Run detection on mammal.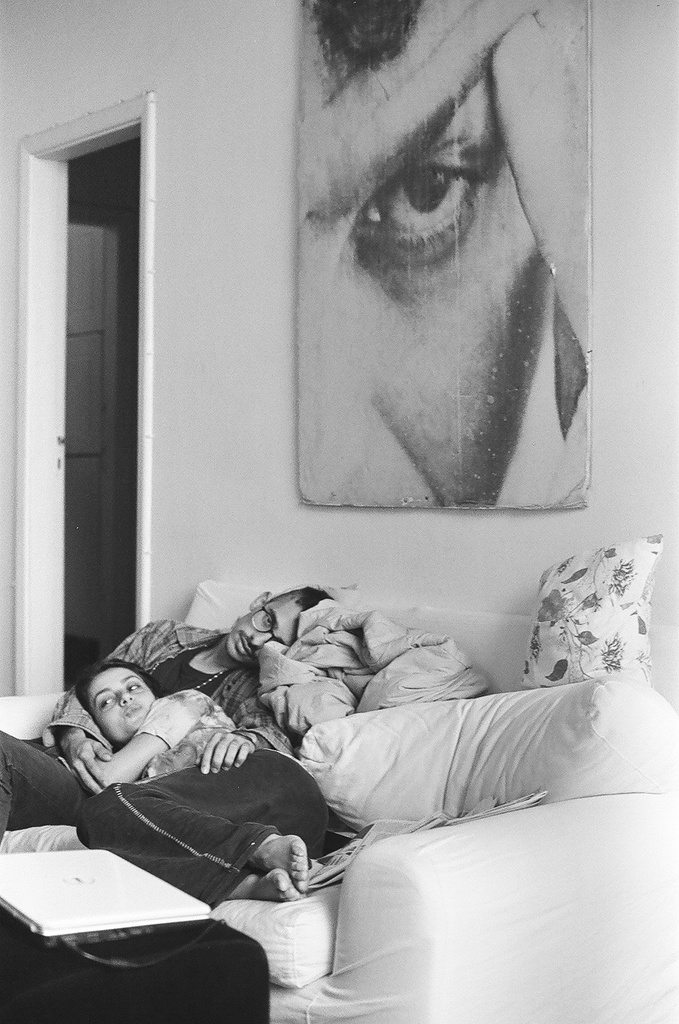
Result: BBox(0, 581, 332, 852).
